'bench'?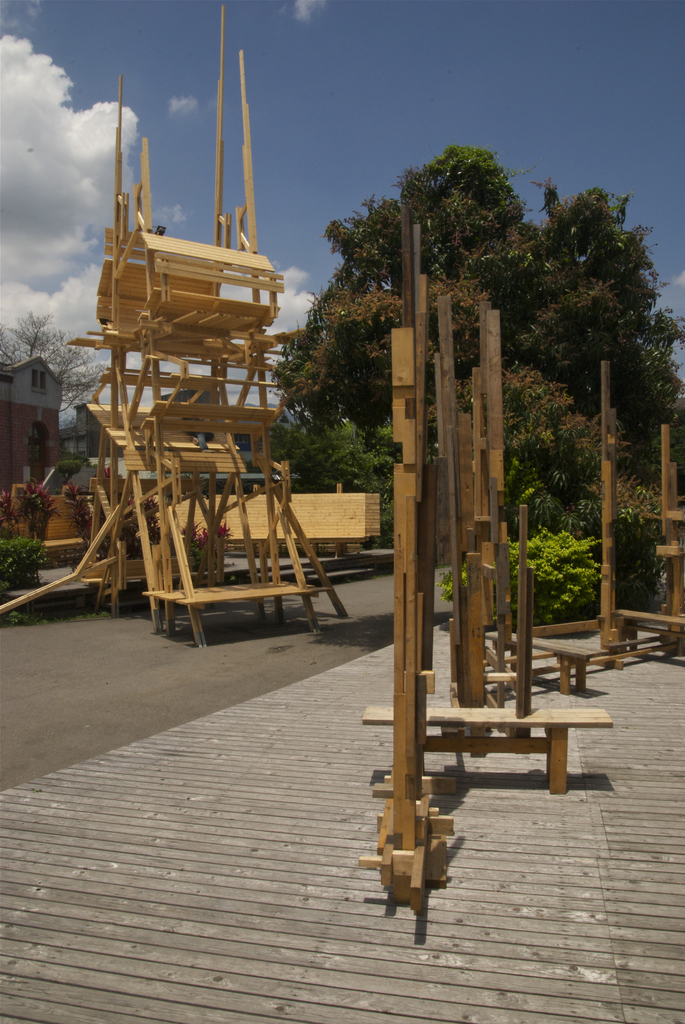
BBox(485, 631, 608, 696)
